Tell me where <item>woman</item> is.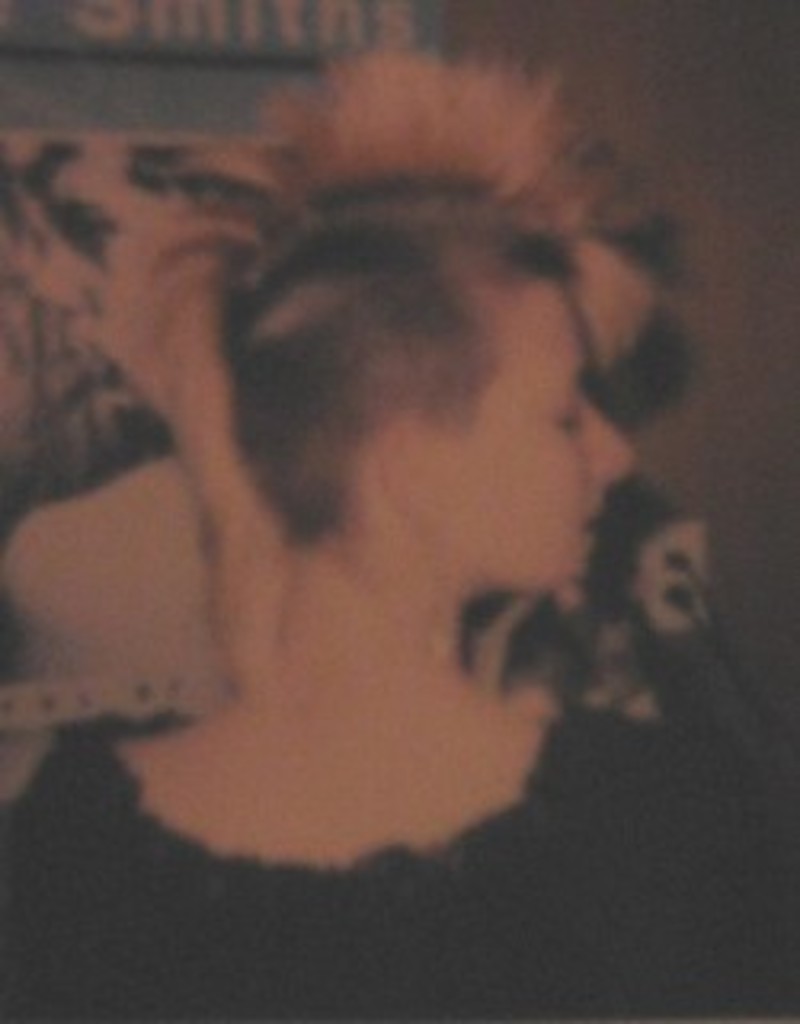
<item>woman</item> is at <region>0, 61, 797, 1021</region>.
